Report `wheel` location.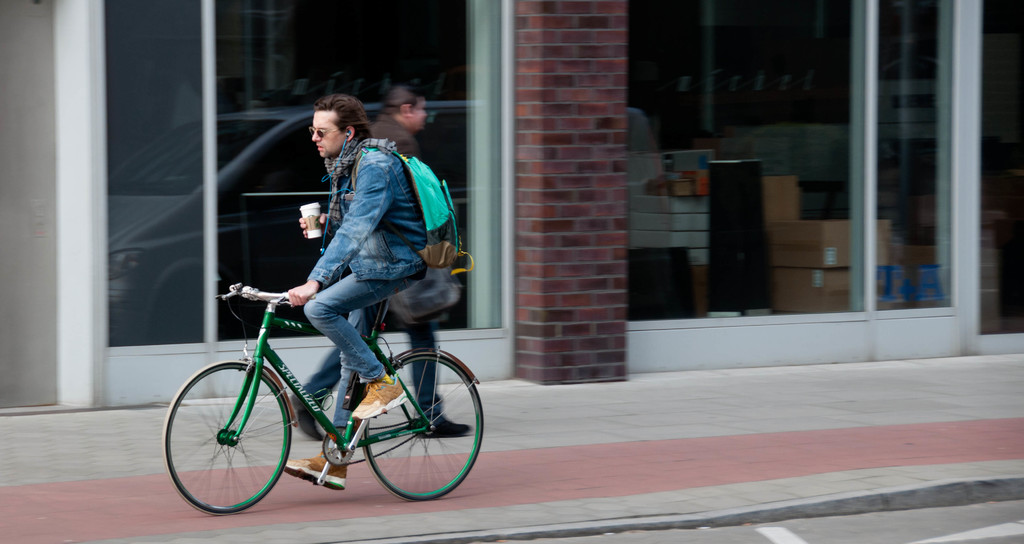
Report: bbox(320, 425, 360, 468).
